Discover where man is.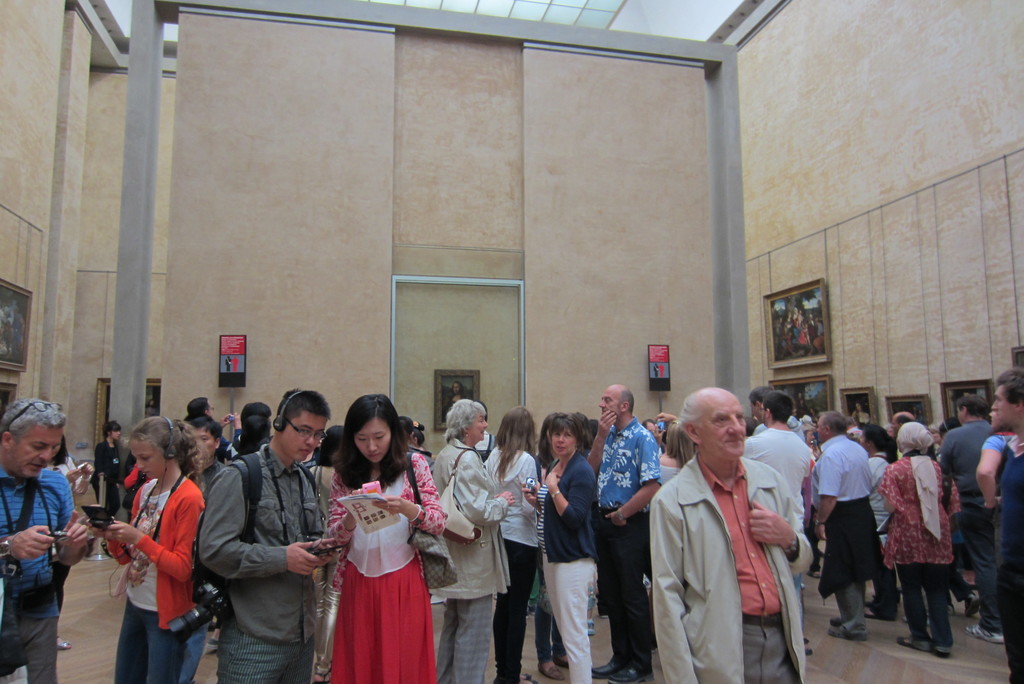
Discovered at {"x1": 938, "y1": 397, "x2": 992, "y2": 597}.
